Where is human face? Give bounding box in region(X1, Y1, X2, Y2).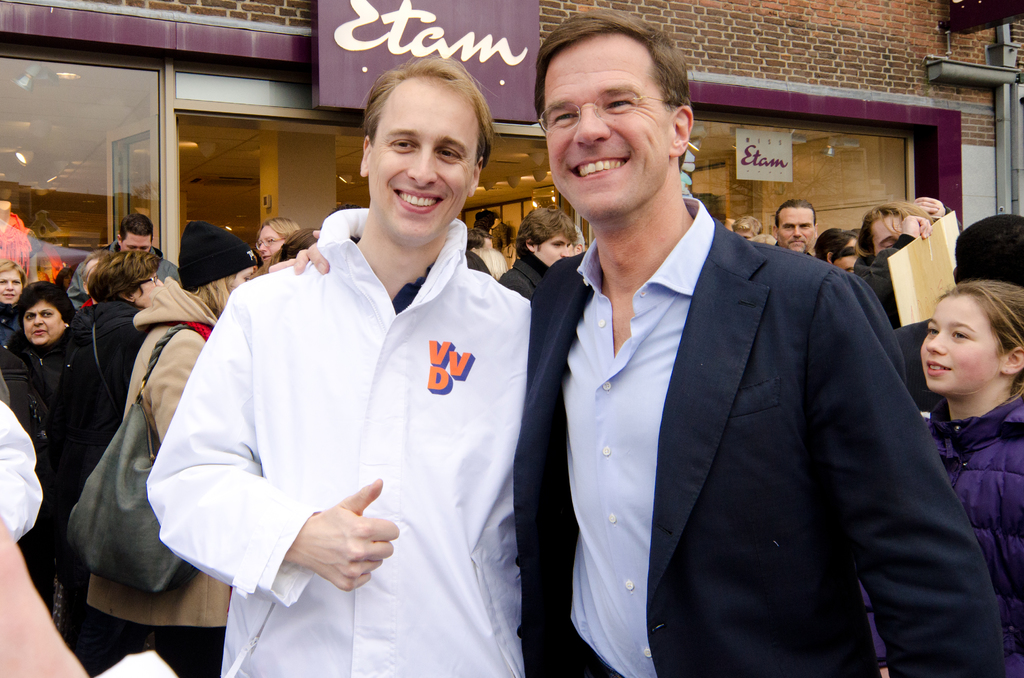
region(864, 218, 903, 261).
